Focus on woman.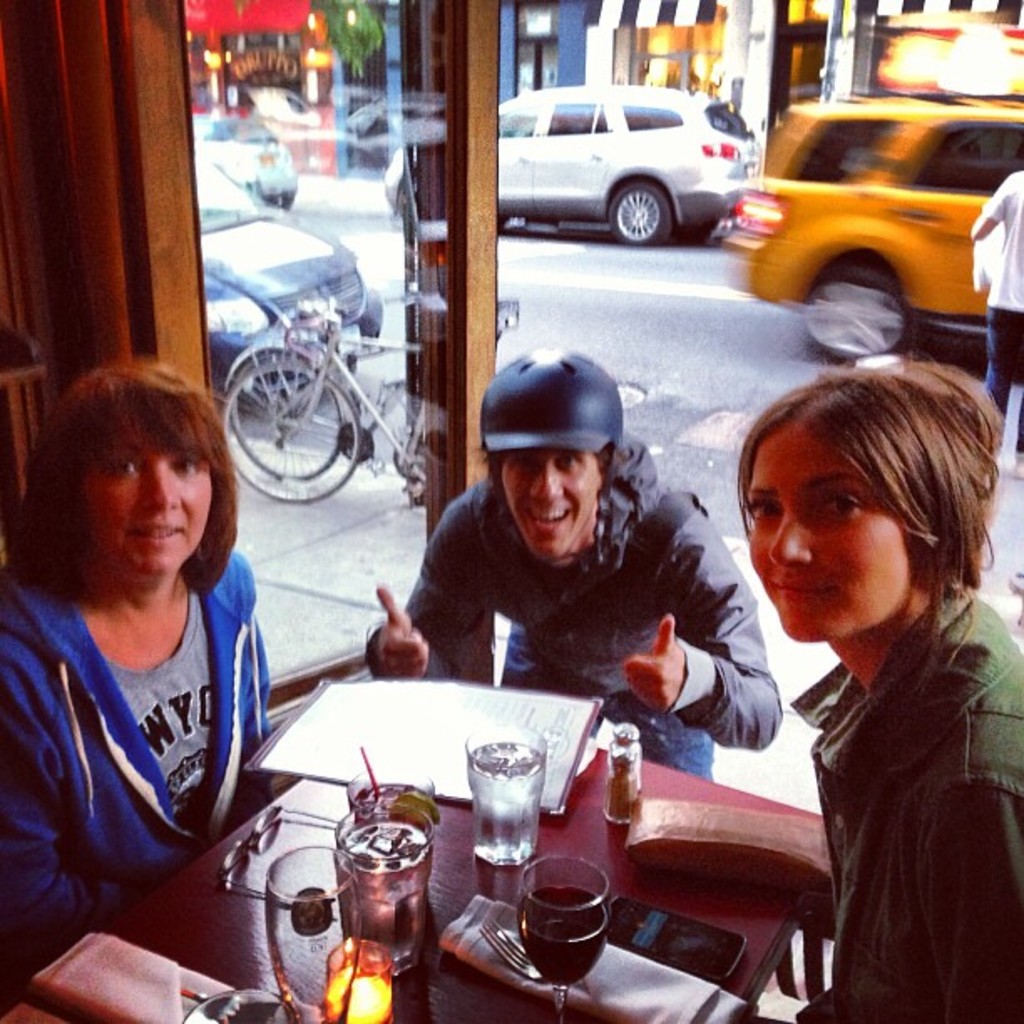
Focused at [0,341,291,1011].
